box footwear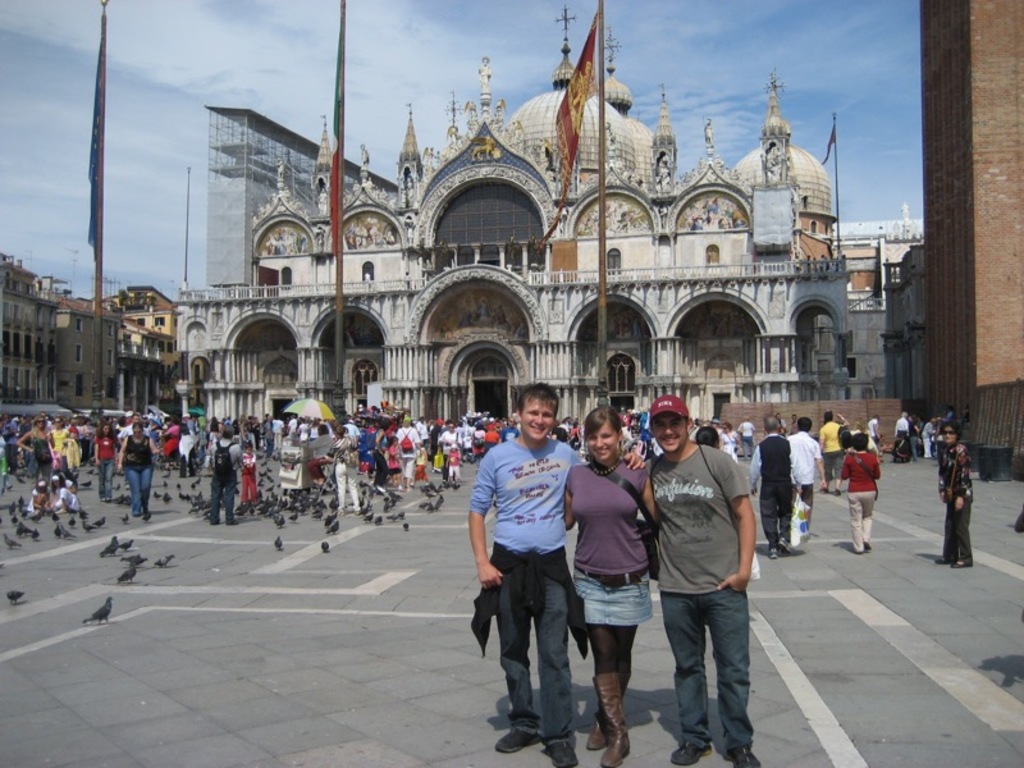
bbox=(723, 745, 764, 767)
